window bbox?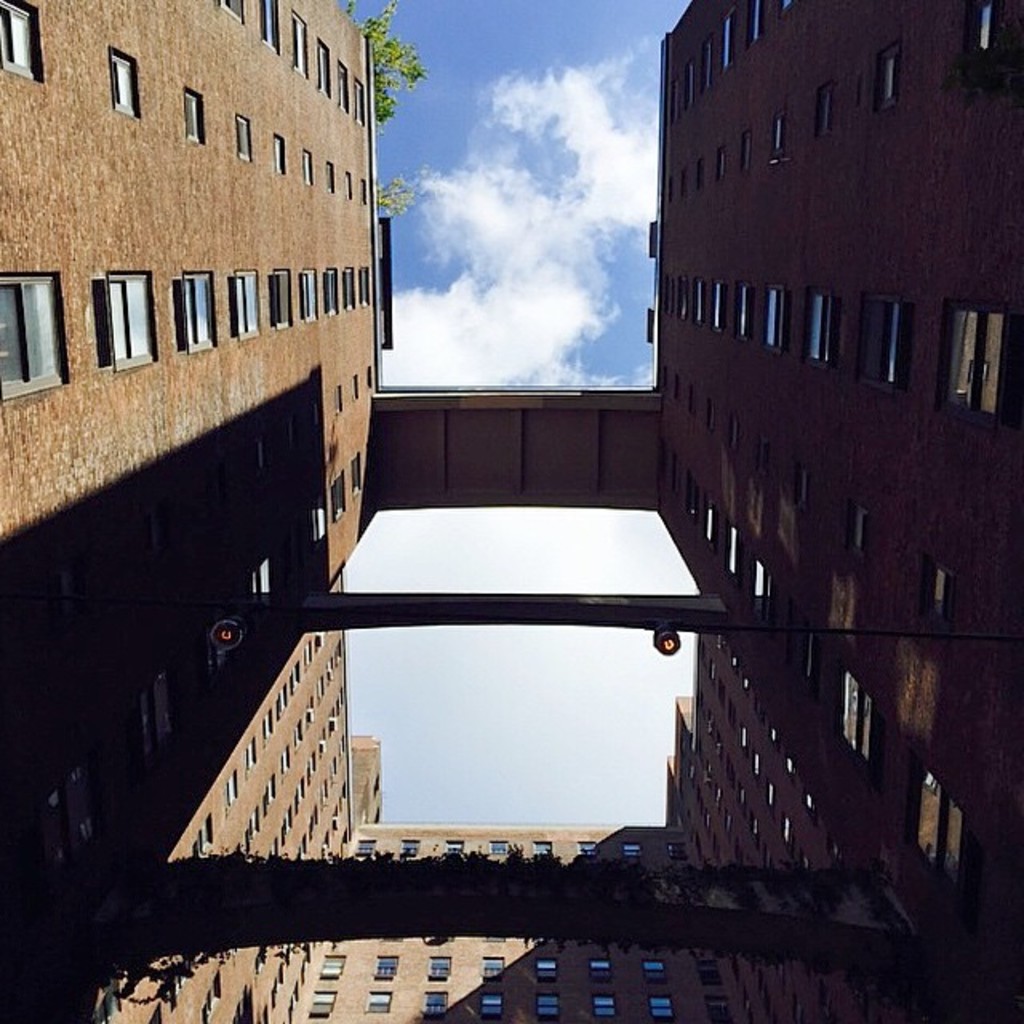
bbox(344, 269, 350, 317)
